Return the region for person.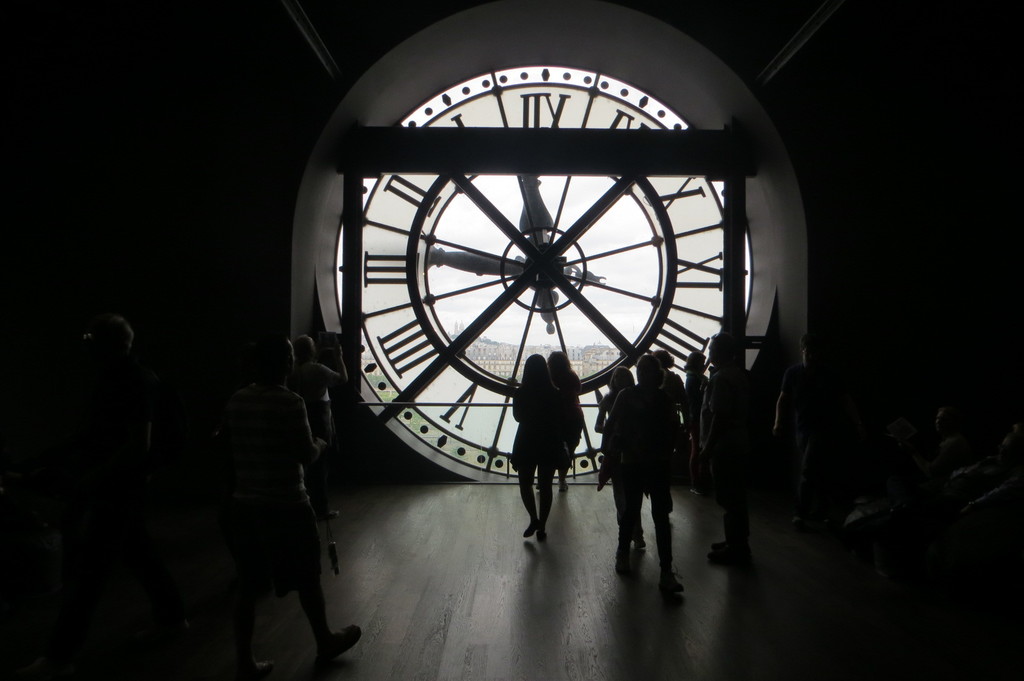
bbox=[652, 351, 689, 467].
